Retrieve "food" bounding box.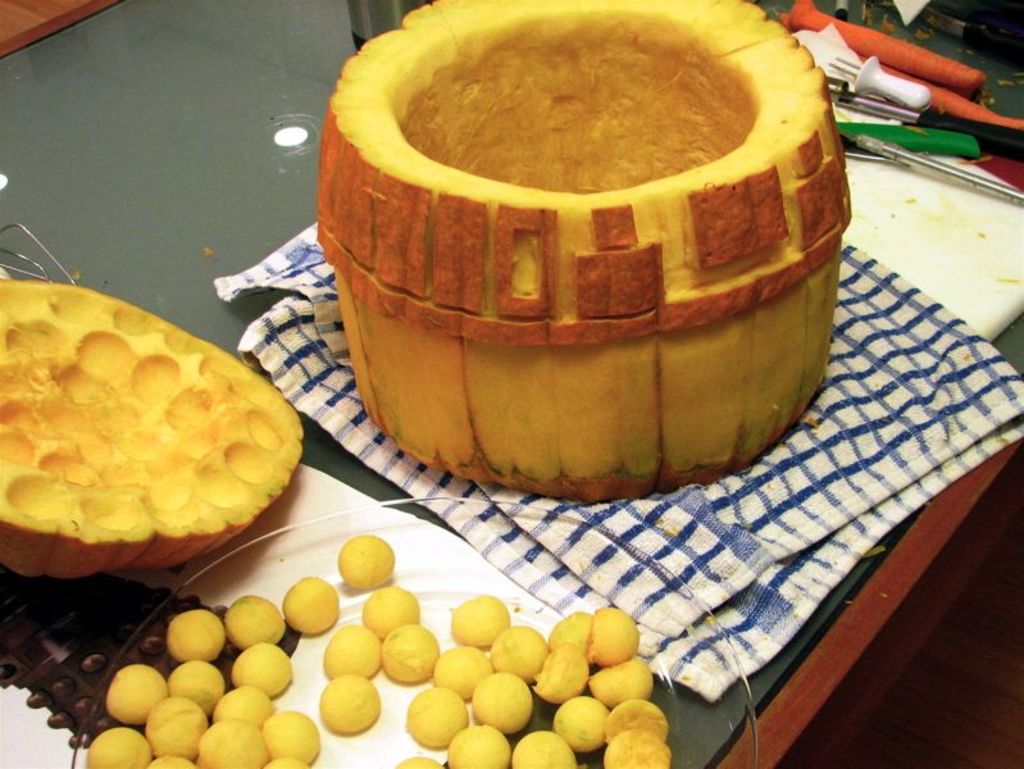
Bounding box: x1=195, y1=715, x2=268, y2=768.
